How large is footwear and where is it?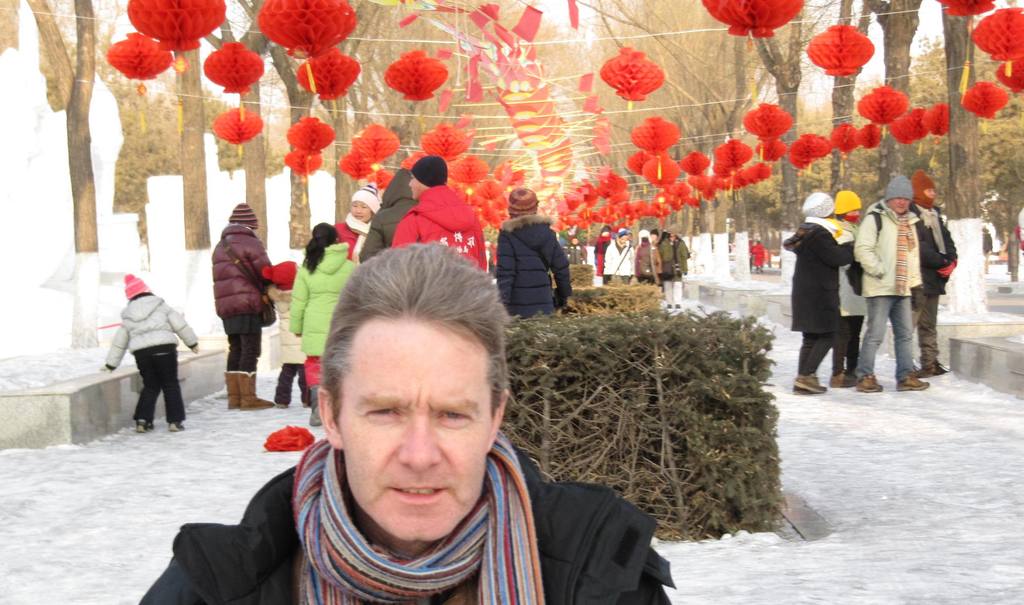
Bounding box: locate(898, 377, 929, 393).
